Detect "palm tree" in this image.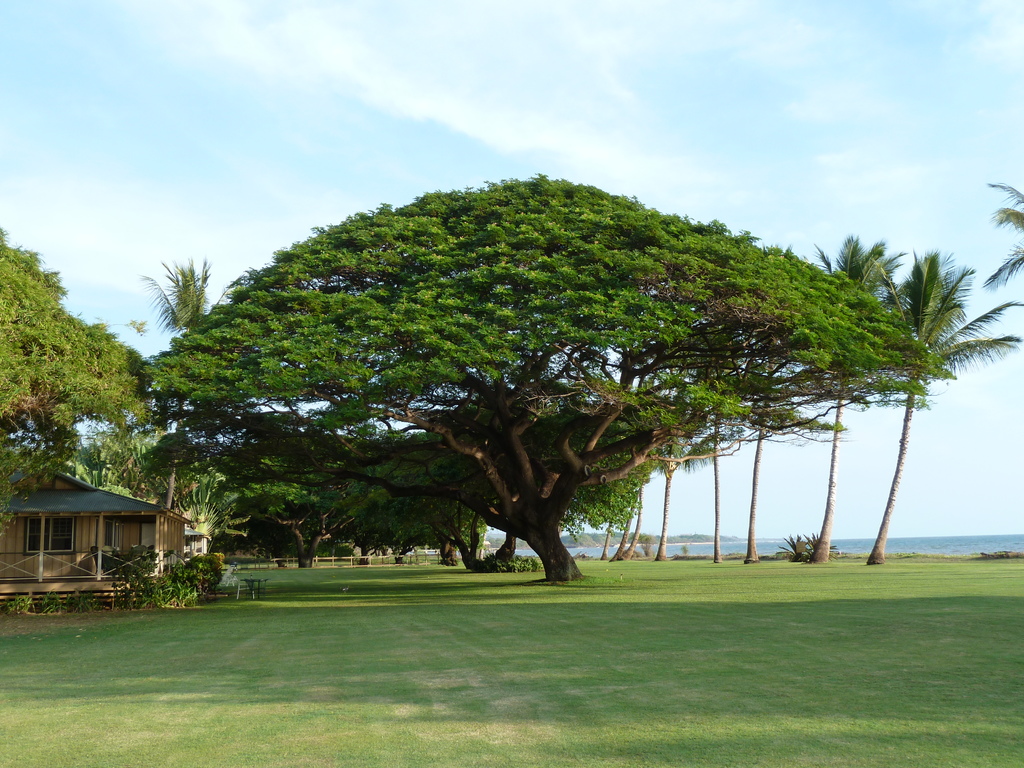
Detection: <region>151, 457, 262, 564</region>.
